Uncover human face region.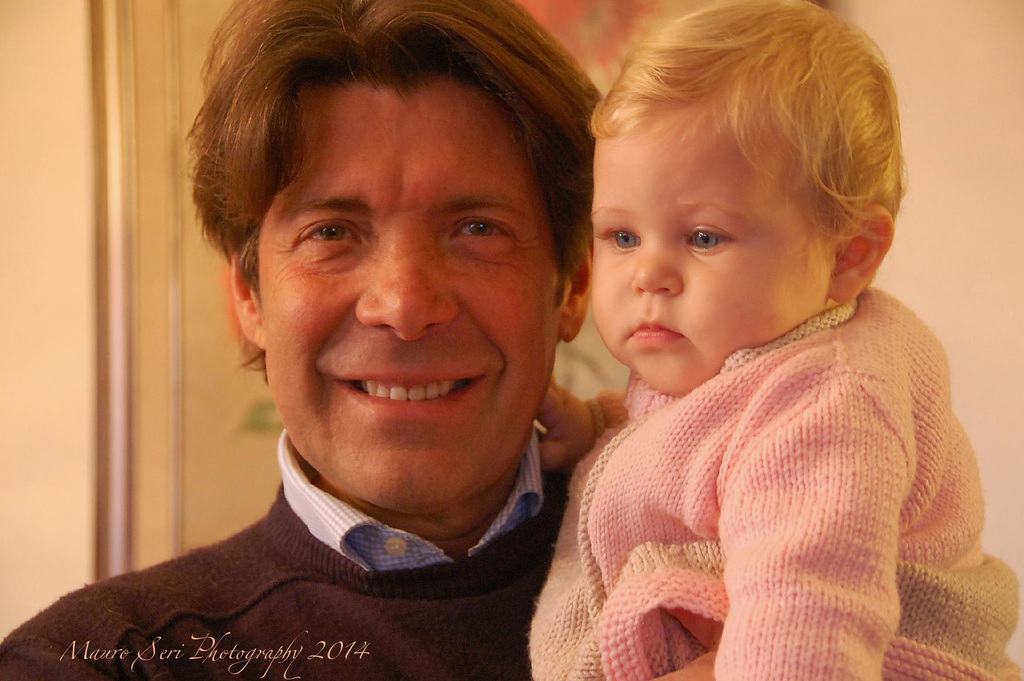
Uncovered: (590,104,824,393).
